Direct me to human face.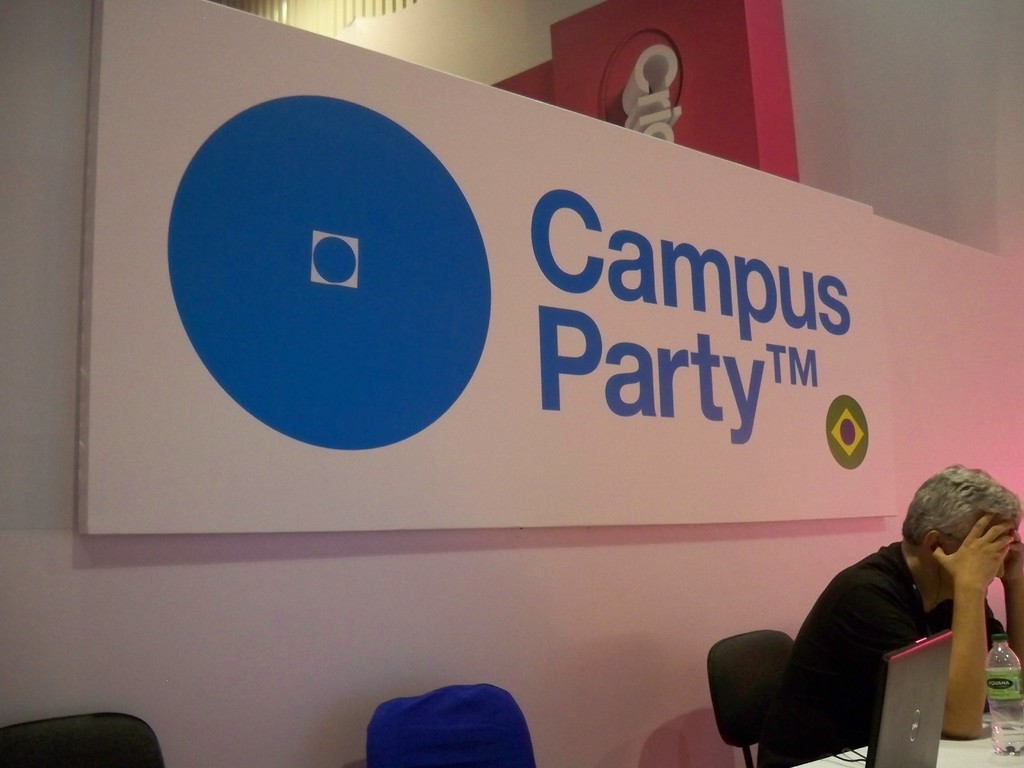
Direction: bbox(938, 520, 1007, 593).
